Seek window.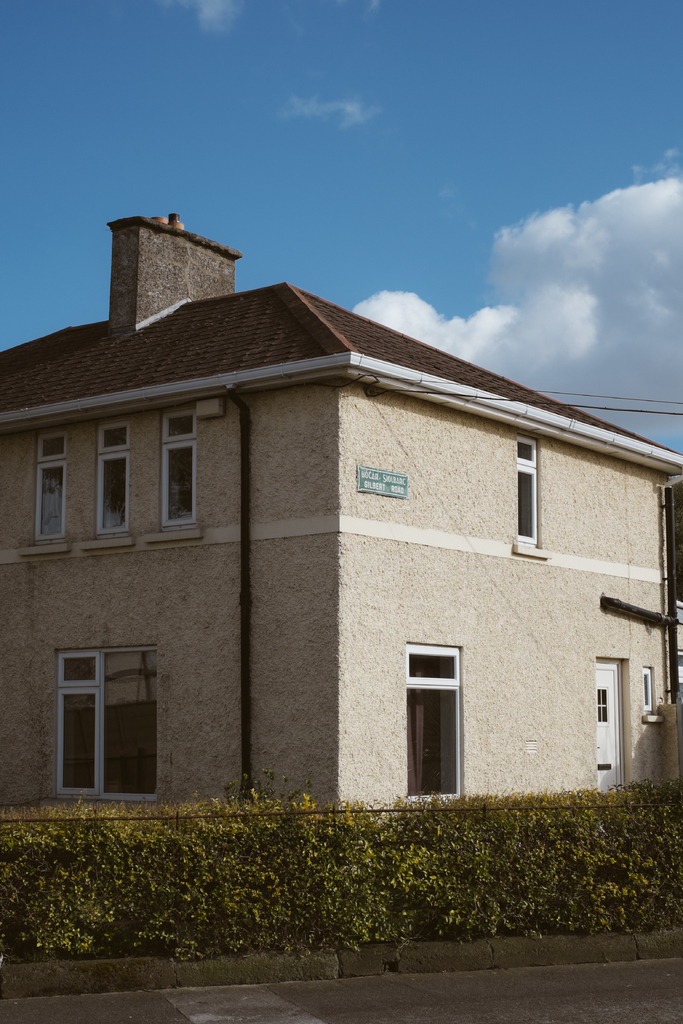
x1=390 y1=633 x2=475 y2=809.
